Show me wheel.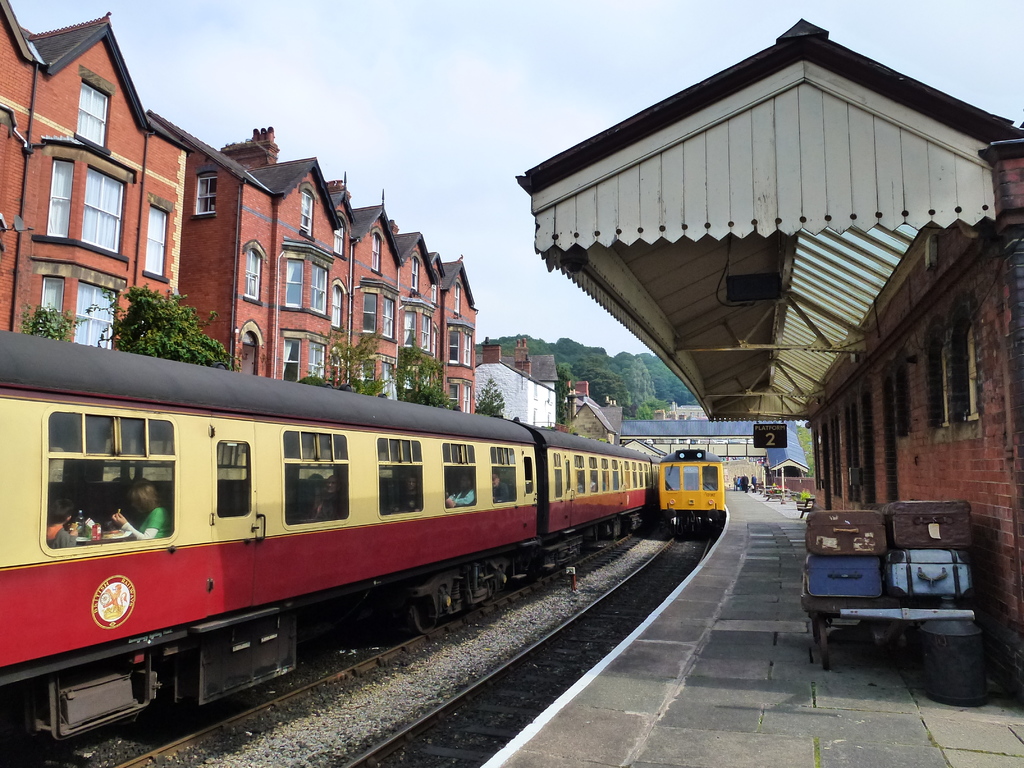
wheel is here: 819 620 828 673.
